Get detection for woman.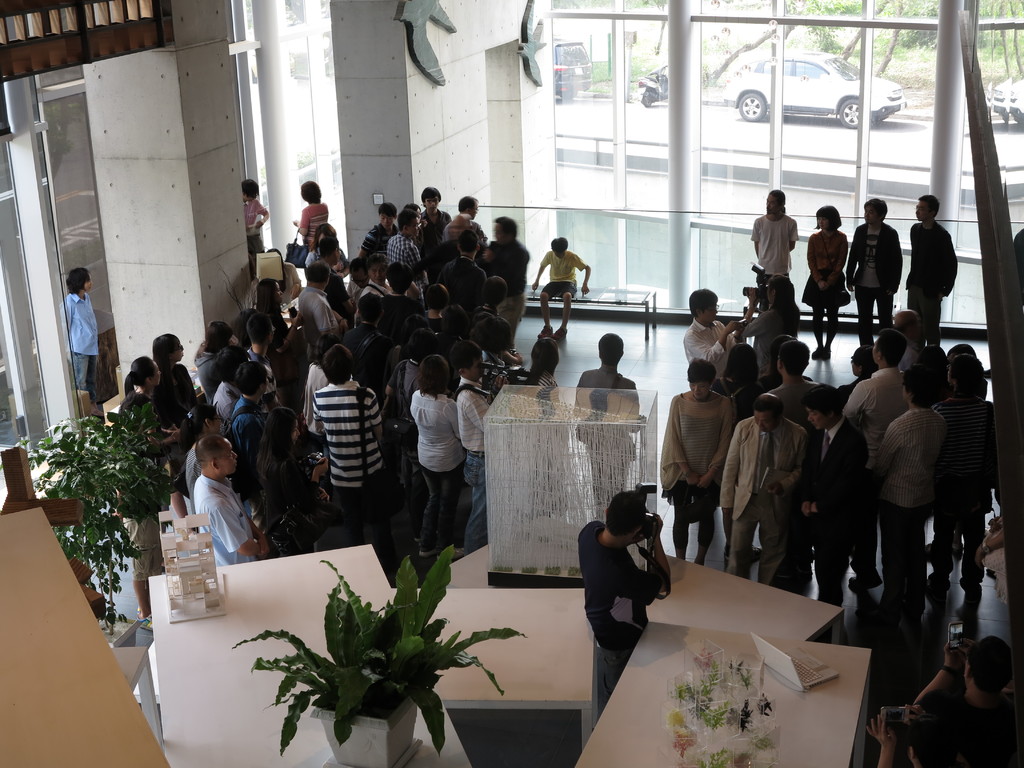
Detection: 152/334/198/426.
